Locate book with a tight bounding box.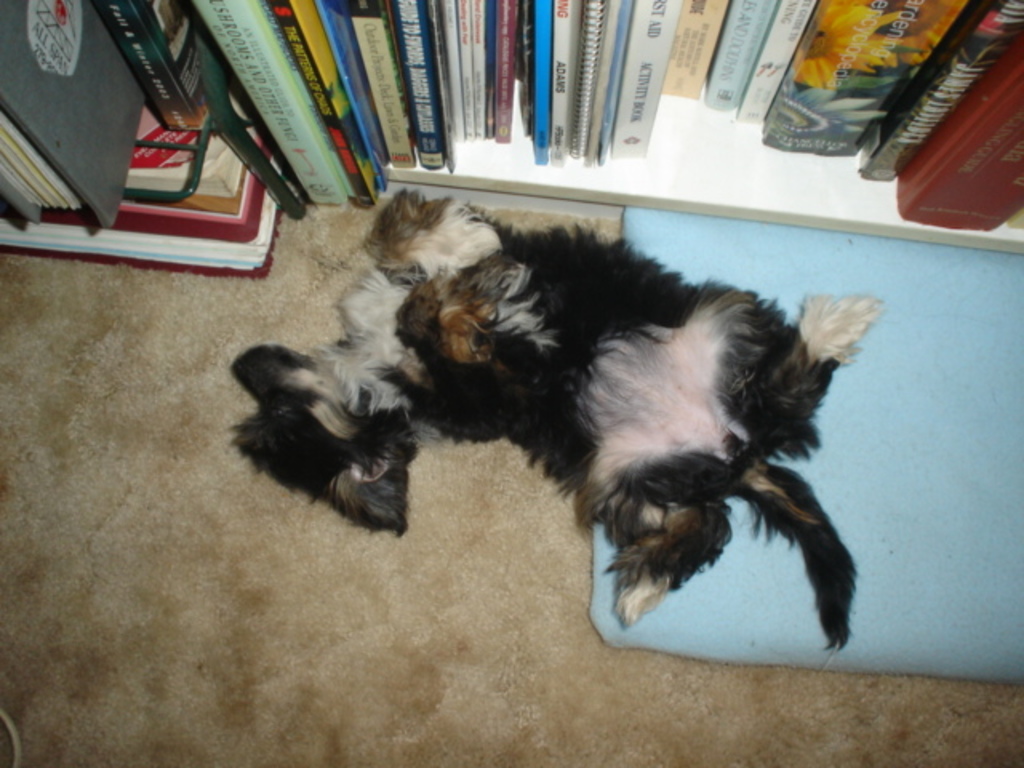
x1=896, y1=32, x2=1022, y2=238.
